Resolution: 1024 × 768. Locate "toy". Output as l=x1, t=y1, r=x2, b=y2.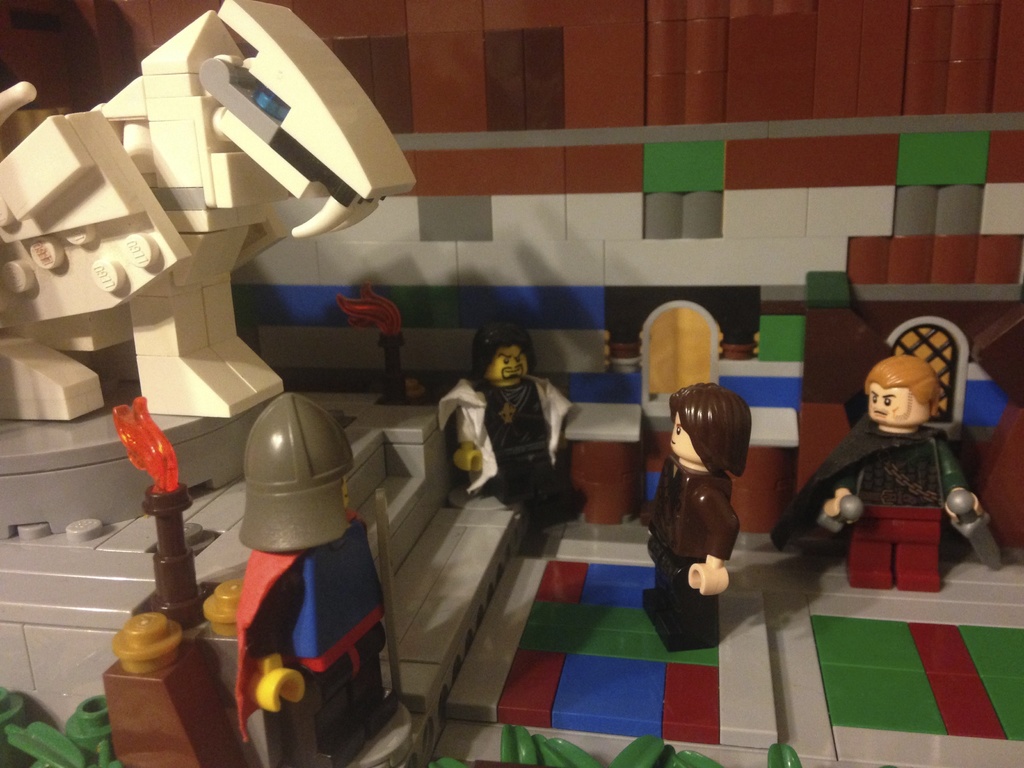
l=479, t=528, r=786, b=752.
